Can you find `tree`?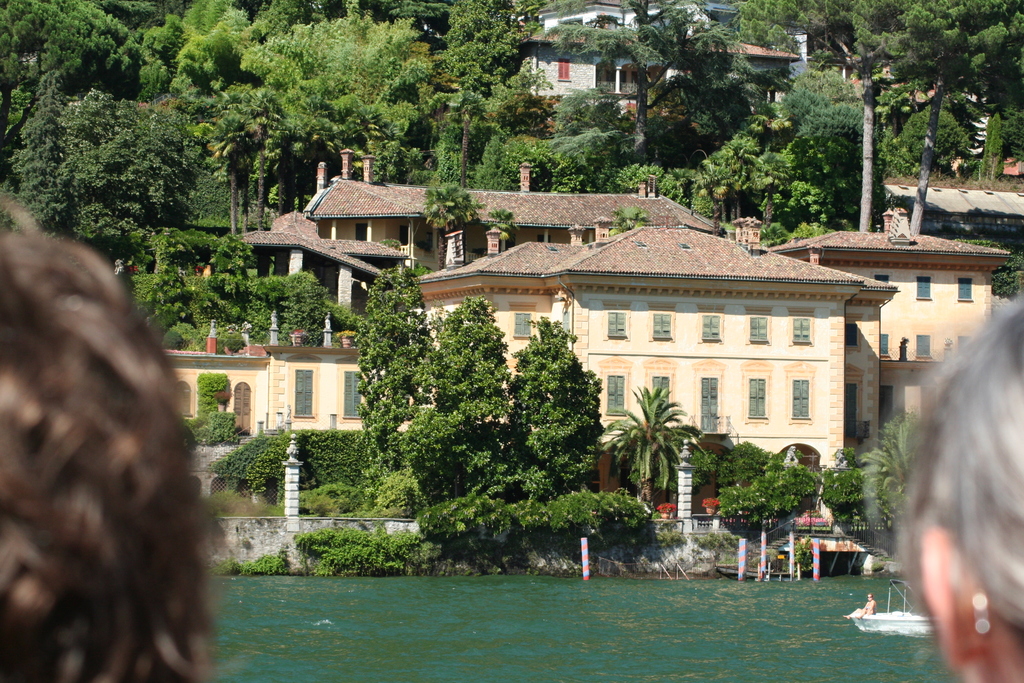
Yes, bounding box: l=407, t=406, r=466, b=504.
